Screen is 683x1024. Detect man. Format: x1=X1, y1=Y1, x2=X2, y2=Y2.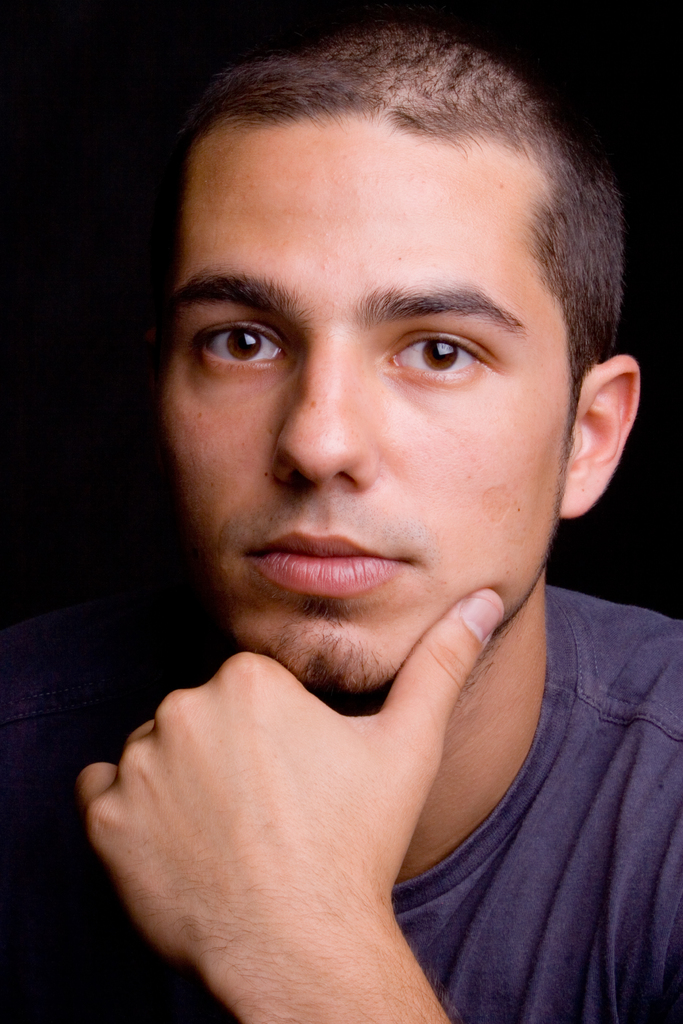
x1=43, y1=5, x2=669, y2=973.
